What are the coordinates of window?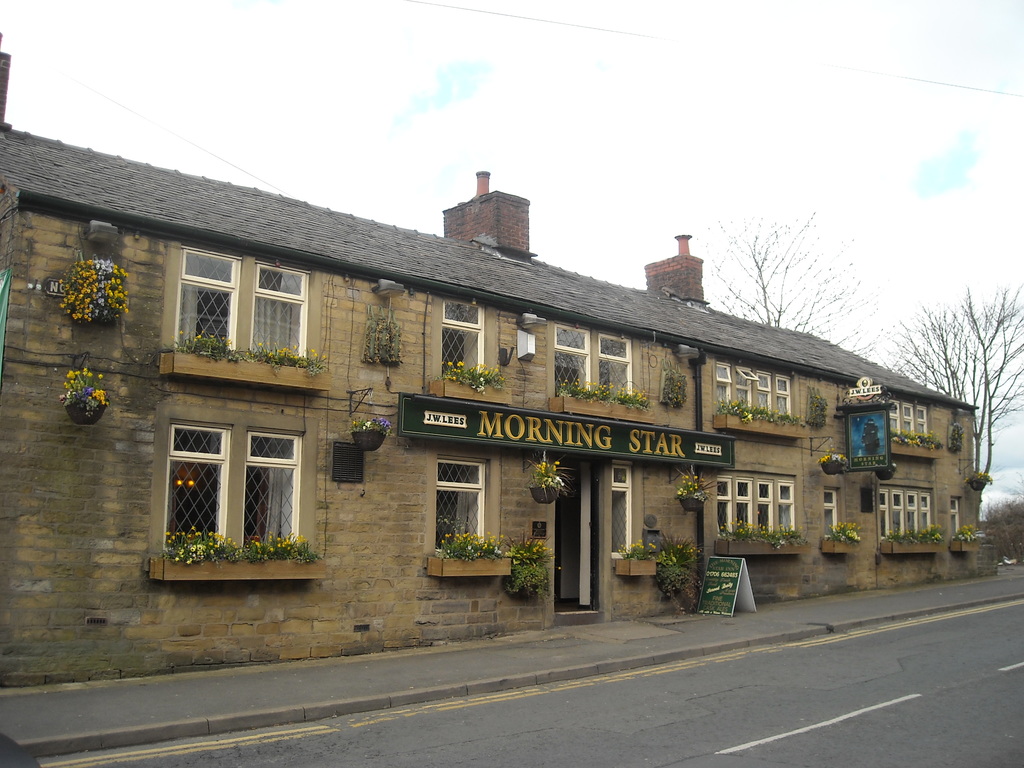
715/474/728/537.
